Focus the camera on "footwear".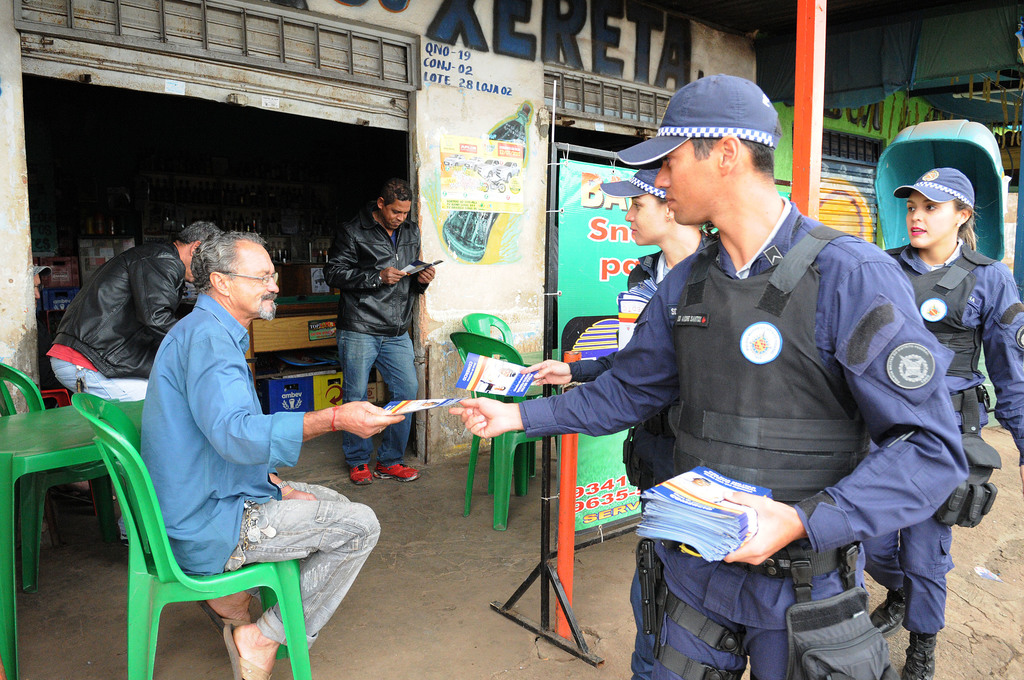
Focus region: [350, 462, 374, 485].
